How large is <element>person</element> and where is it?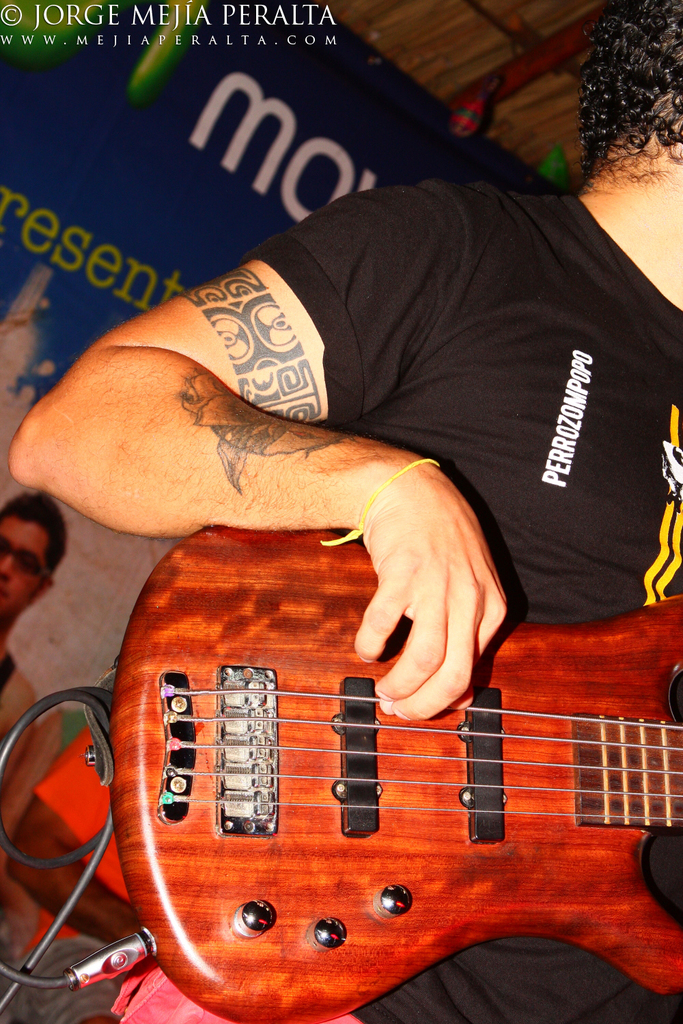
Bounding box: 8/0/682/1023.
